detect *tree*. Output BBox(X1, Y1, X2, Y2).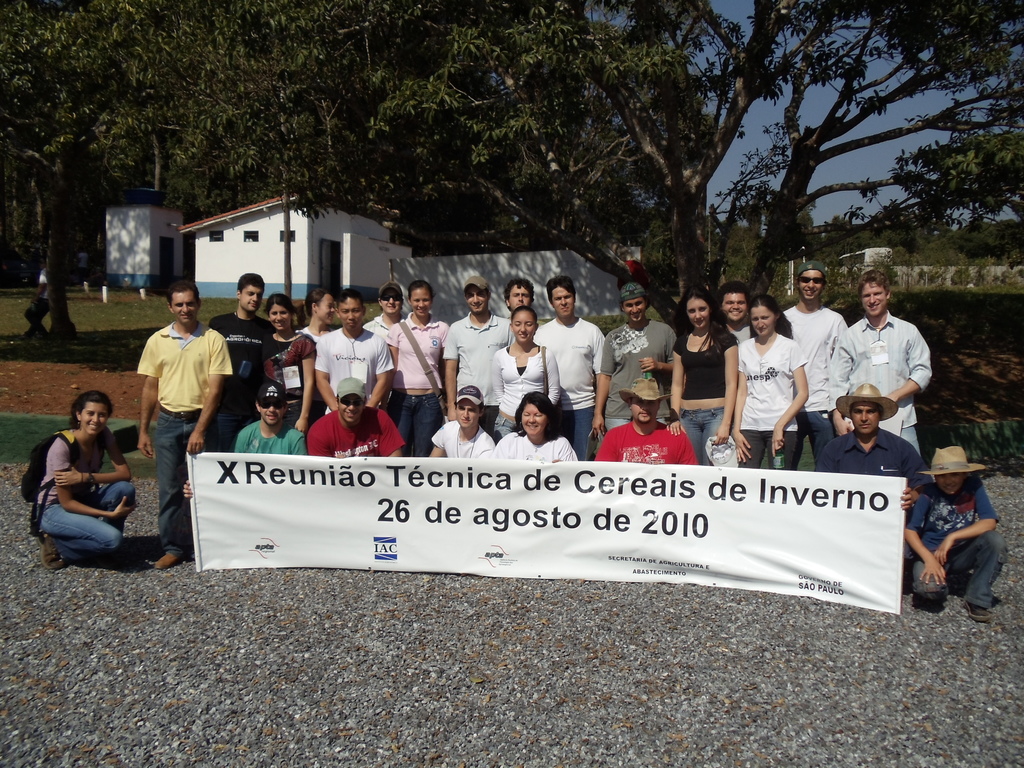
BBox(944, 214, 1023, 275).
